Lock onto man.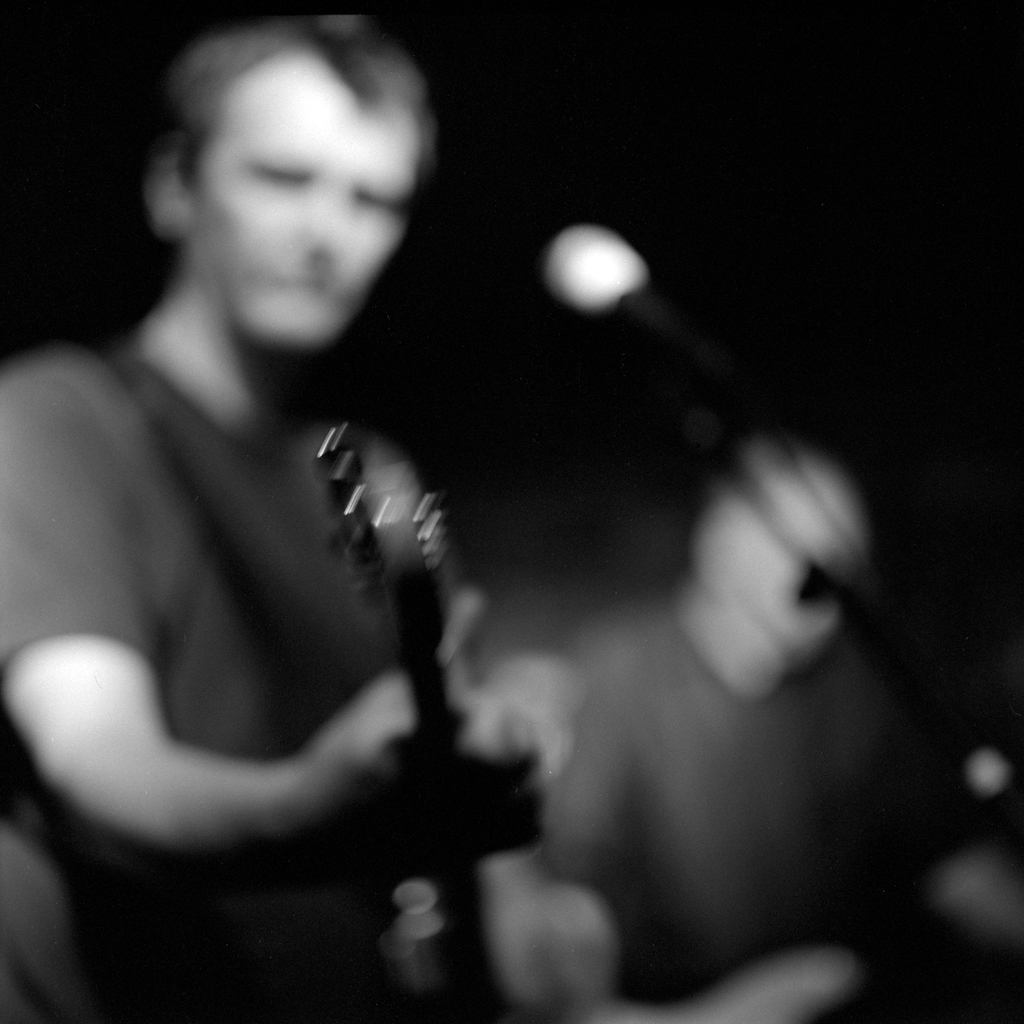
Locked: box=[520, 468, 946, 1023].
